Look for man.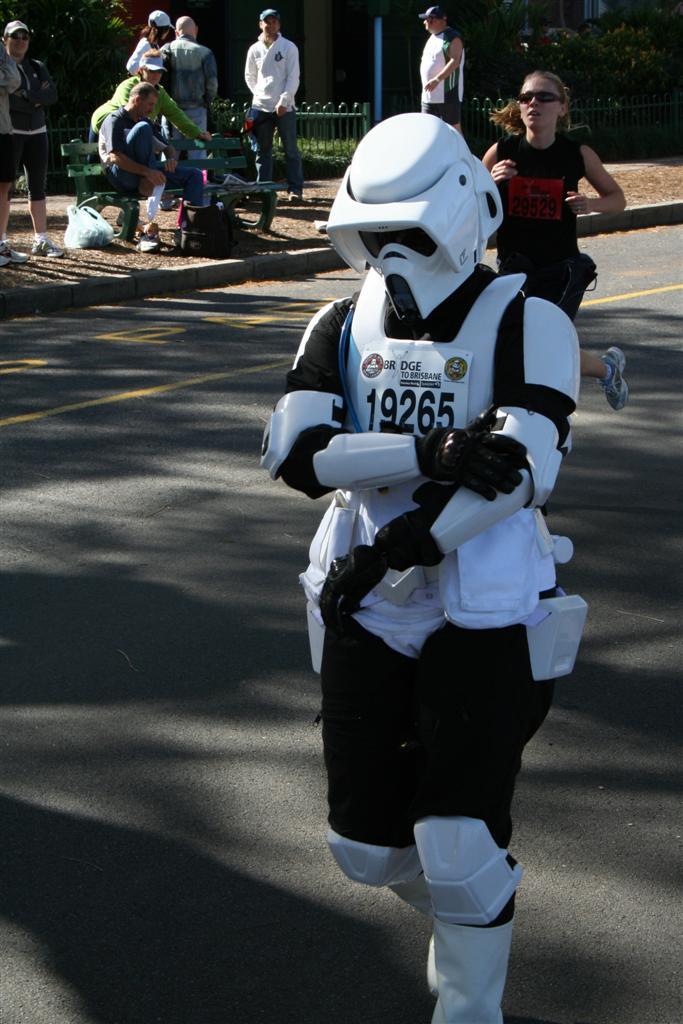
Found: left=140, top=16, right=224, bottom=187.
